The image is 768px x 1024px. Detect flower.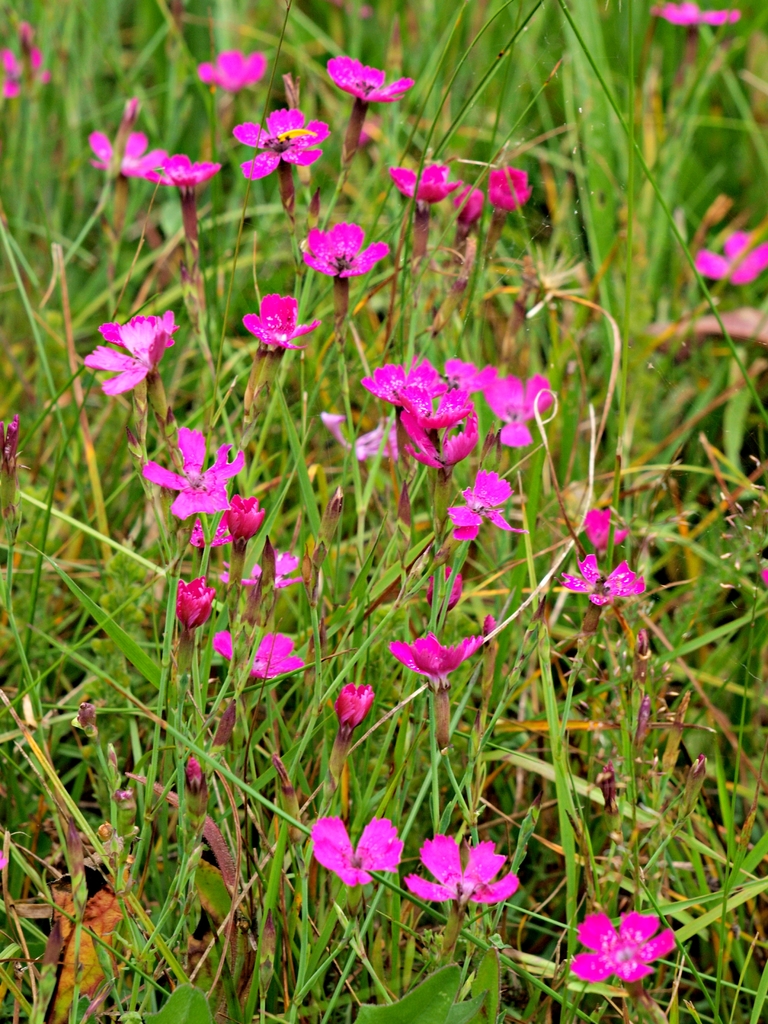
Detection: crop(88, 127, 166, 179).
